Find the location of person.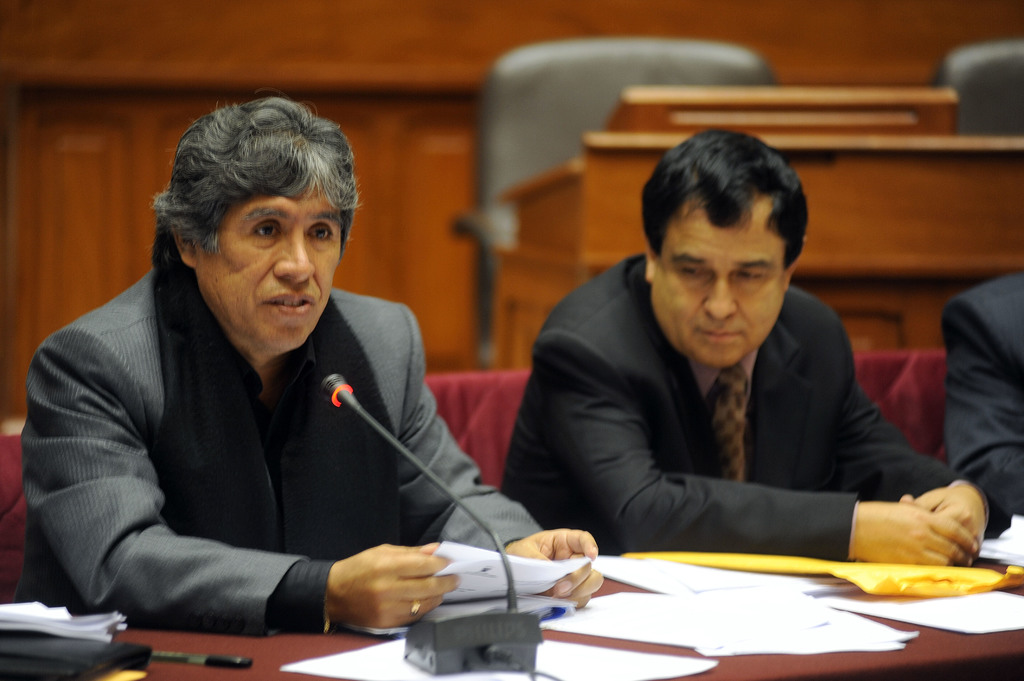
Location: (536,115,943,592).
